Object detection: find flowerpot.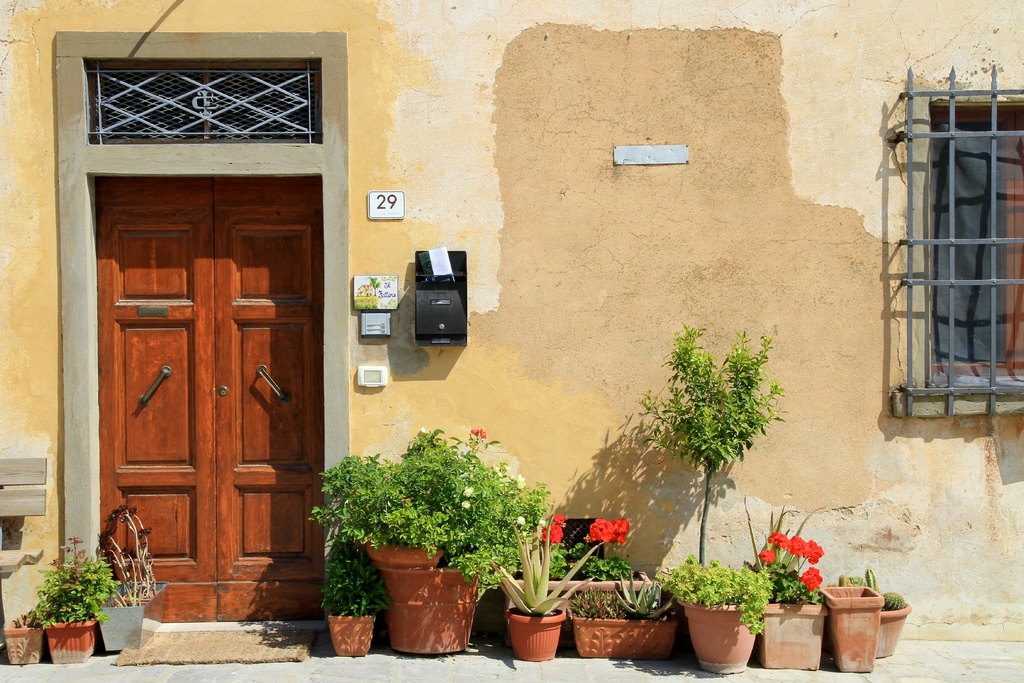
[761, 598, 826, 667].
